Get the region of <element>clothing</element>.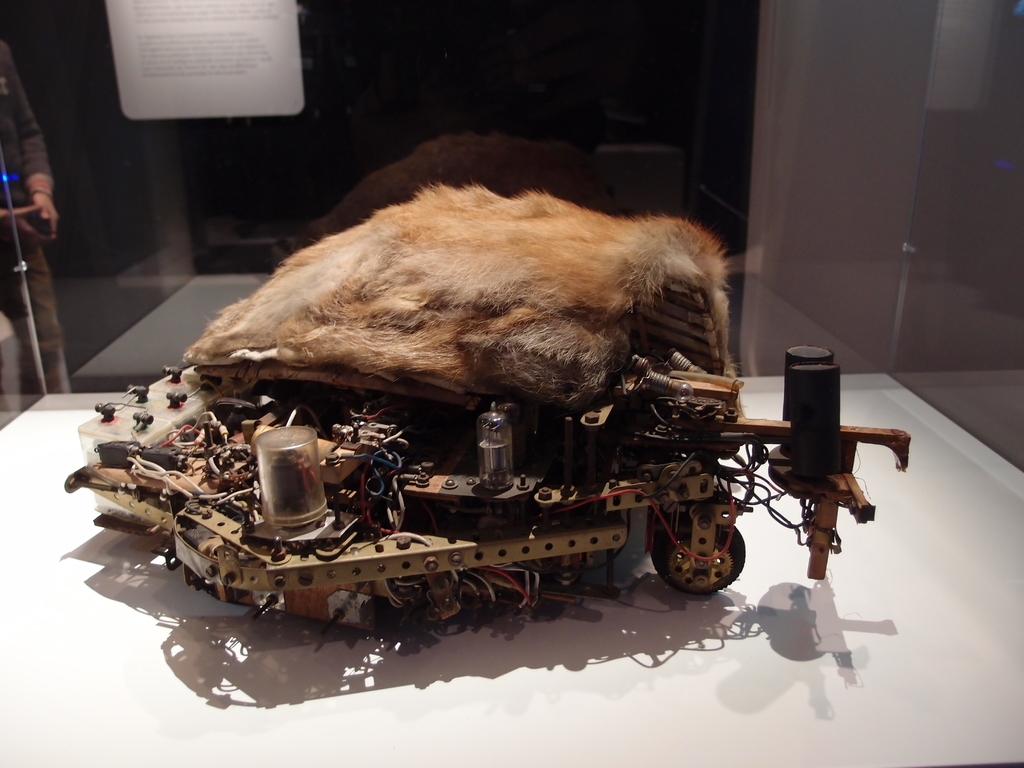
box=[0, 38, 58, 403].
